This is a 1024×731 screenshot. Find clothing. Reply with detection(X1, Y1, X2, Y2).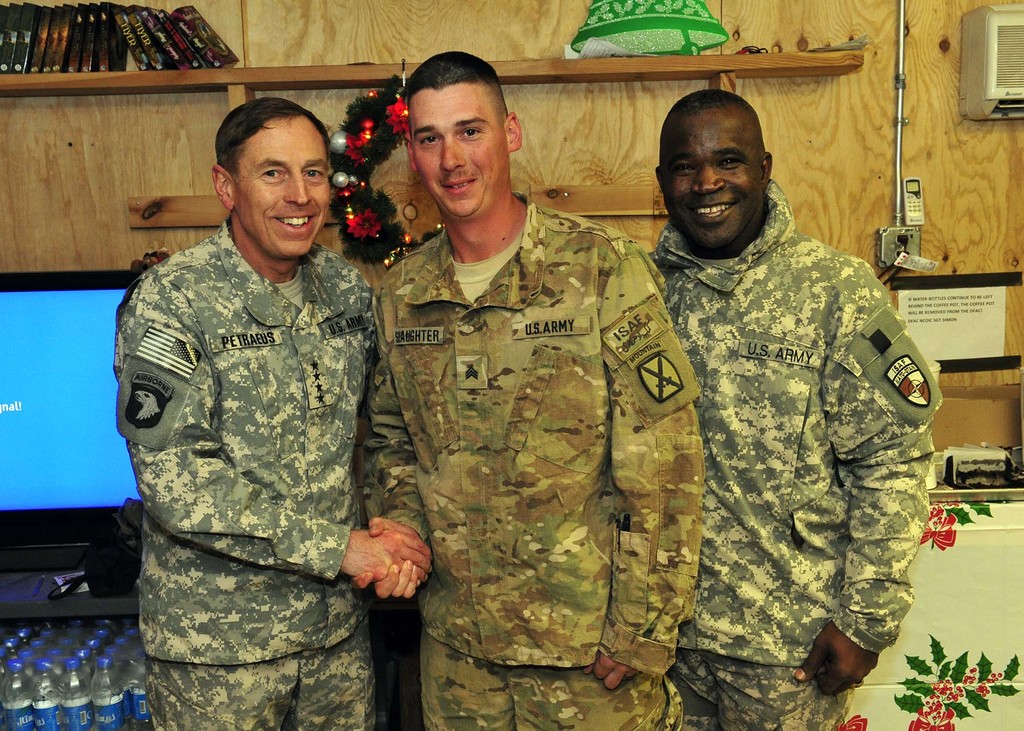
detection(110, 216, 367, 727).
